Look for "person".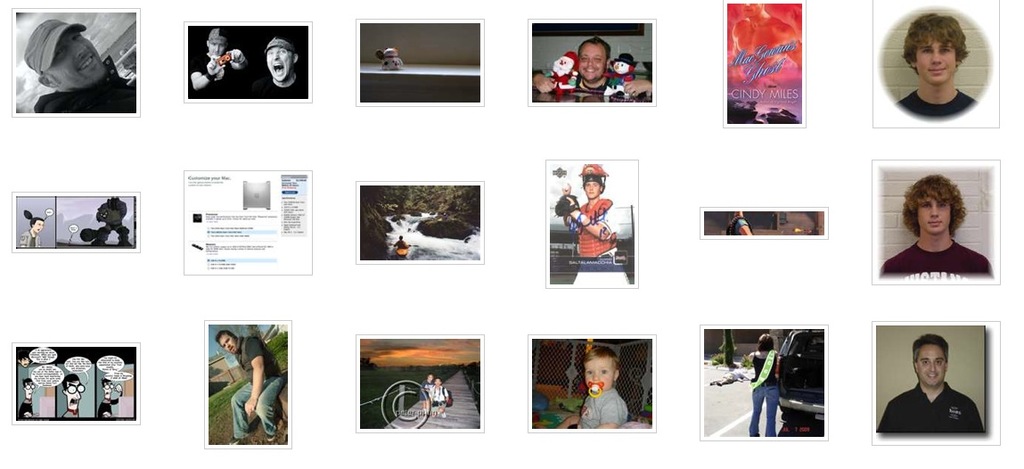
Found: [left=244, top=37, right=307, bottom=100].
